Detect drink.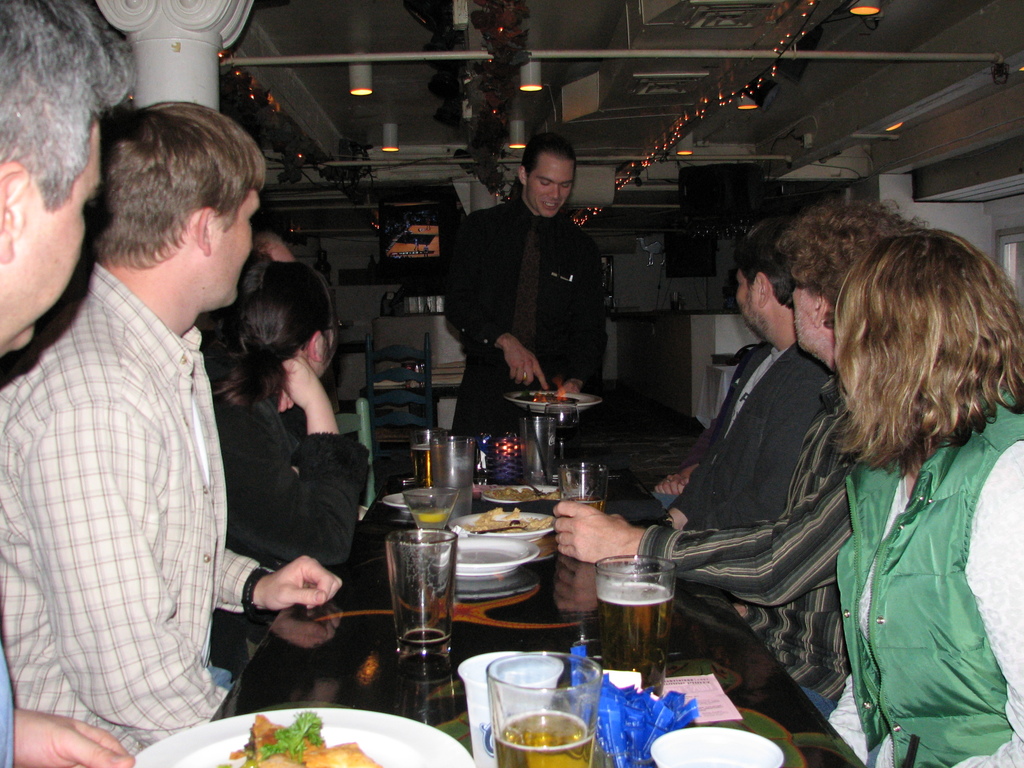
Detected at bbox=[377, 516, 461, 683].
